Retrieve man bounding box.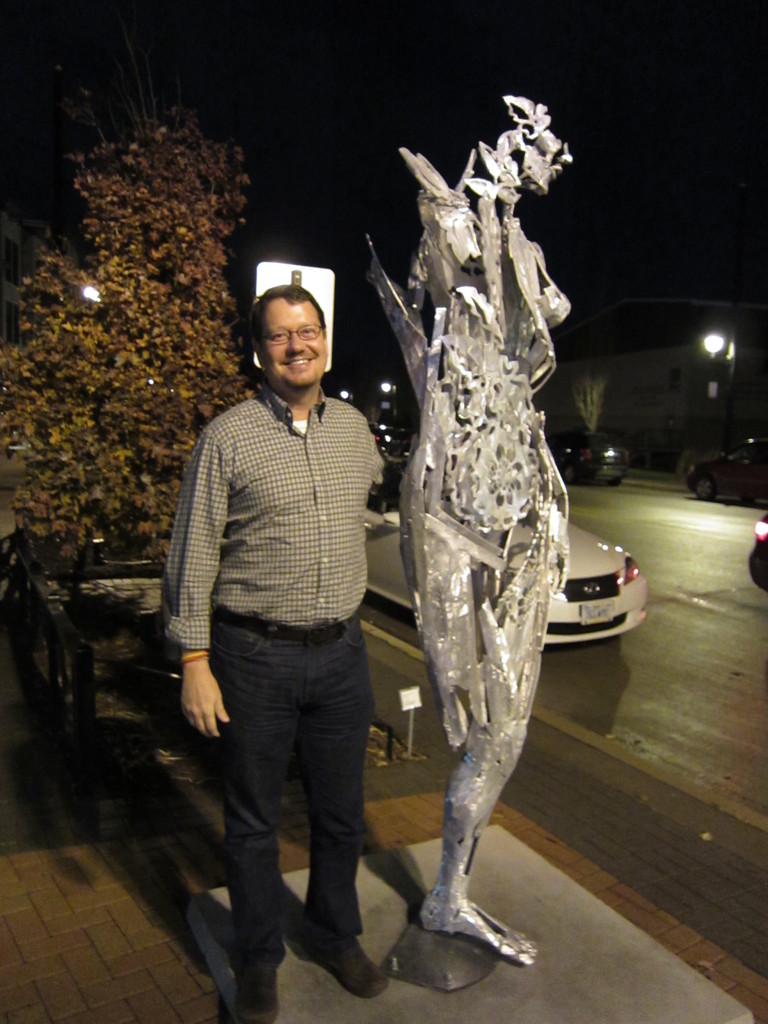
Bounding box: l=159, t=282, r=388, b=1023.
